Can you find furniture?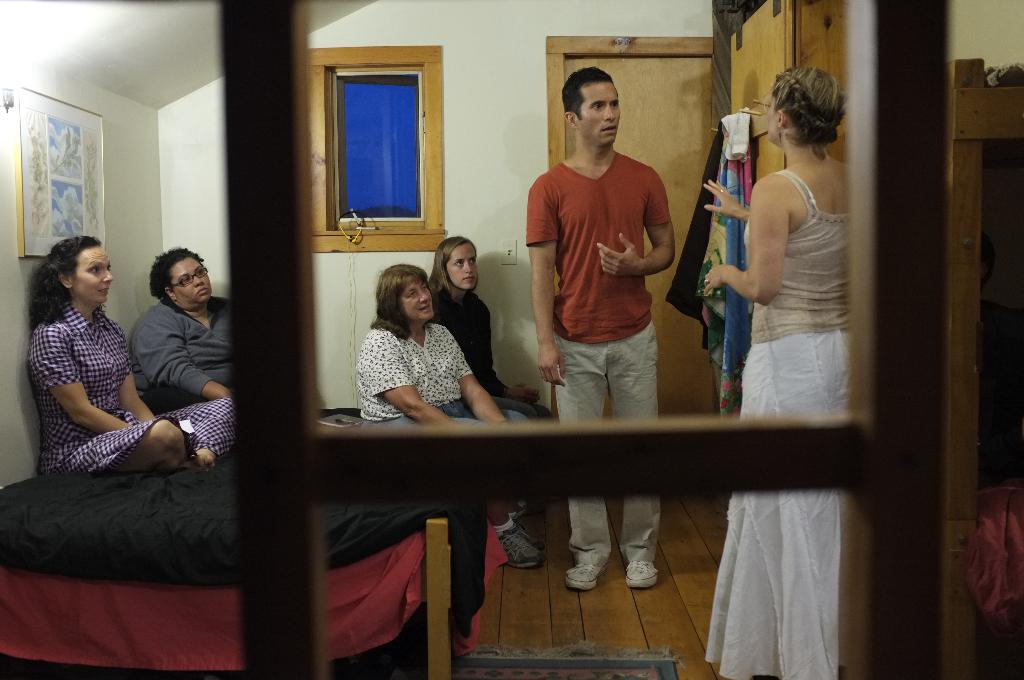
Yes, bounding box: (948, 54, 1023, 679).
